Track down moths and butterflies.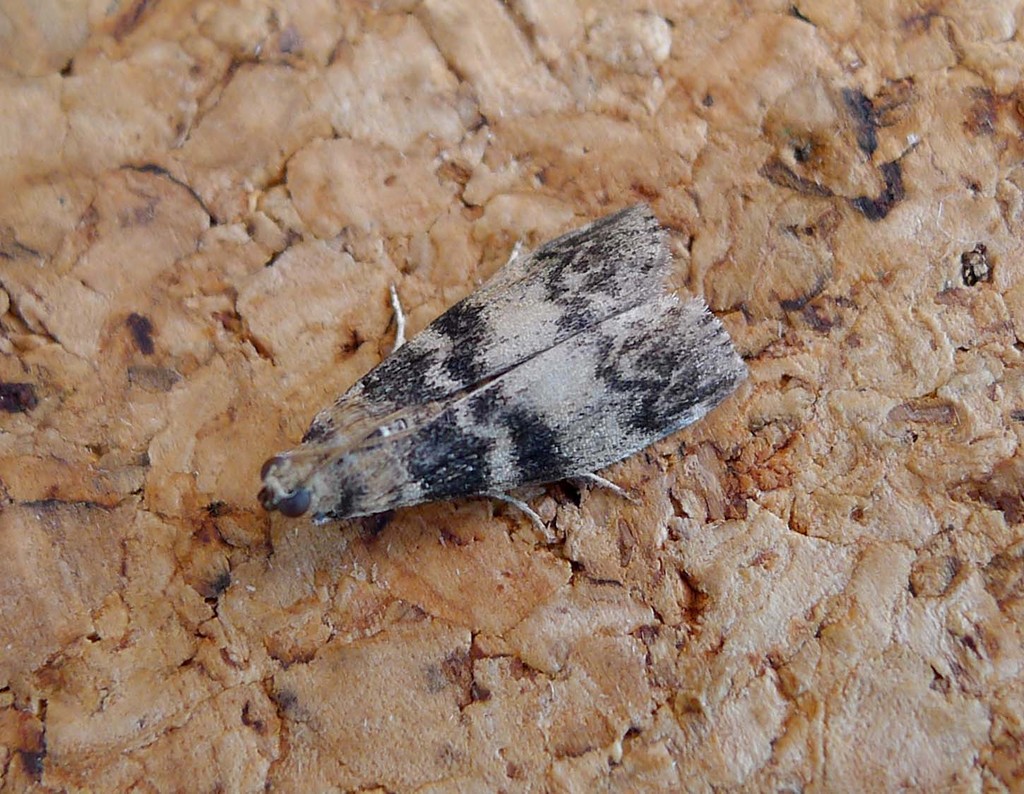
Tracked to [254,196,752,541].
